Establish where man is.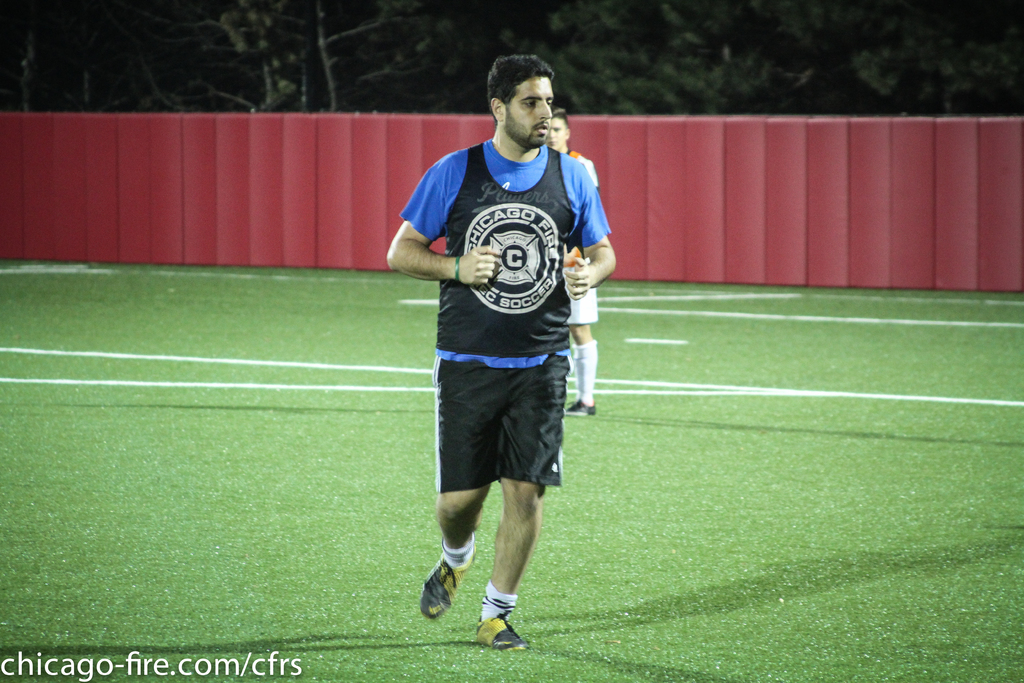
Established at bbox(384, 54, 614, 647).
